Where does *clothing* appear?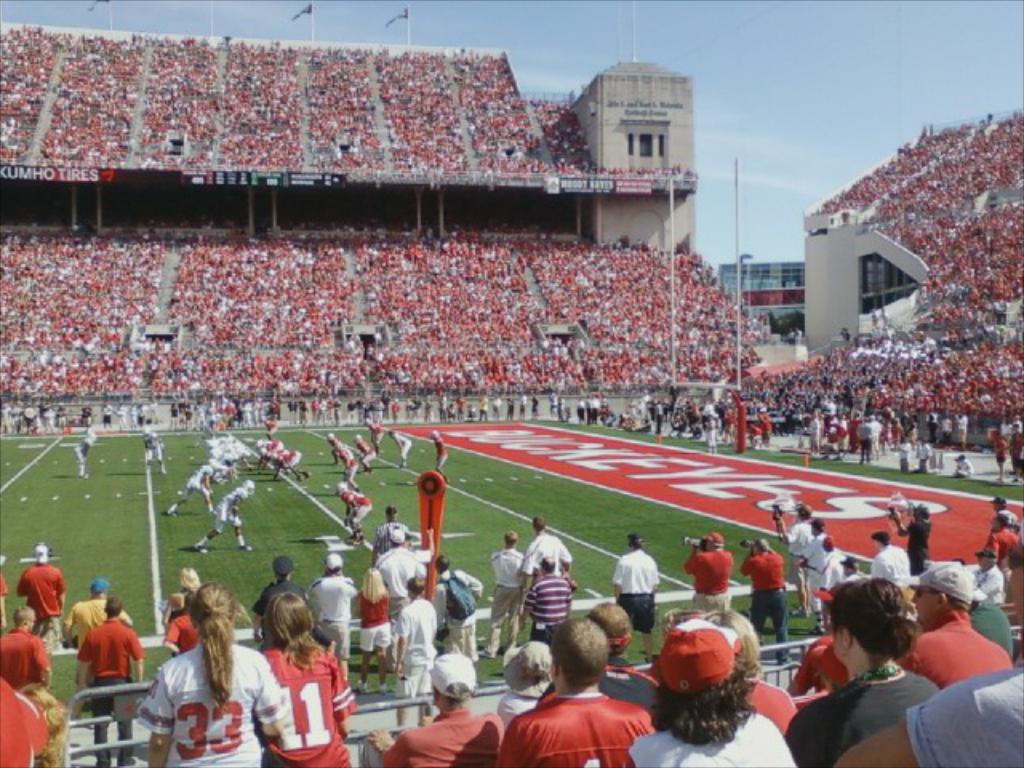
Appears at 787:574:922:766.
